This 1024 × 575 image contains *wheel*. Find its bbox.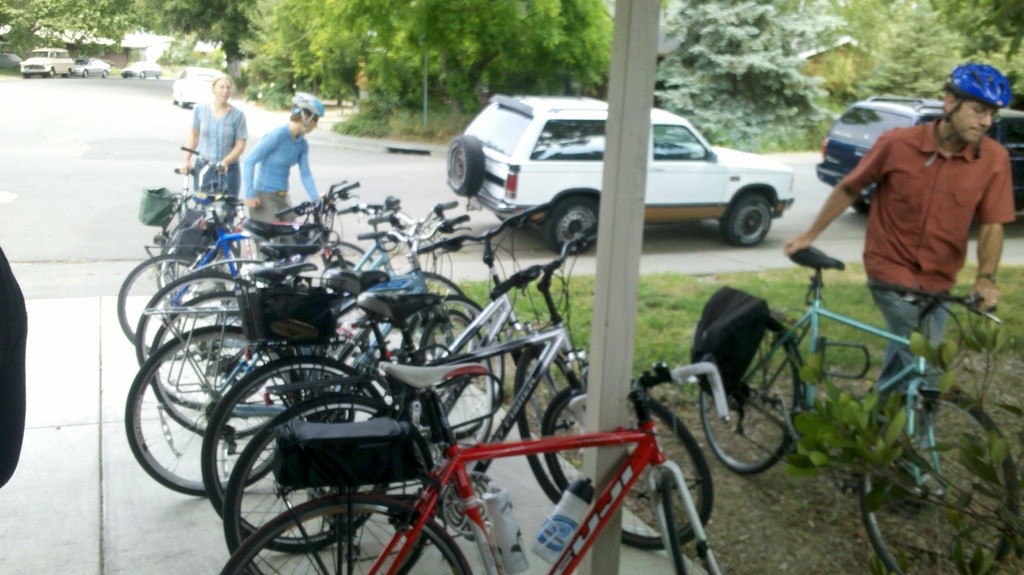
select_region(702, 321, 802, 475).
